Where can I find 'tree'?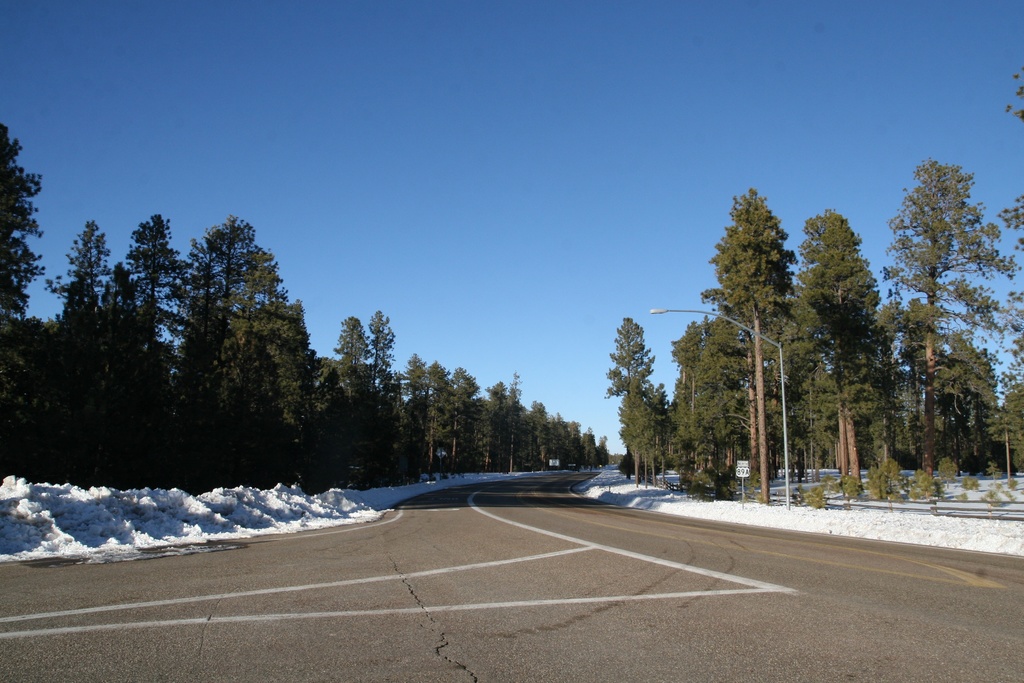
You can find it at {"x1": 980, "y1": 74, "x2": 1023, "y2": 481}.
